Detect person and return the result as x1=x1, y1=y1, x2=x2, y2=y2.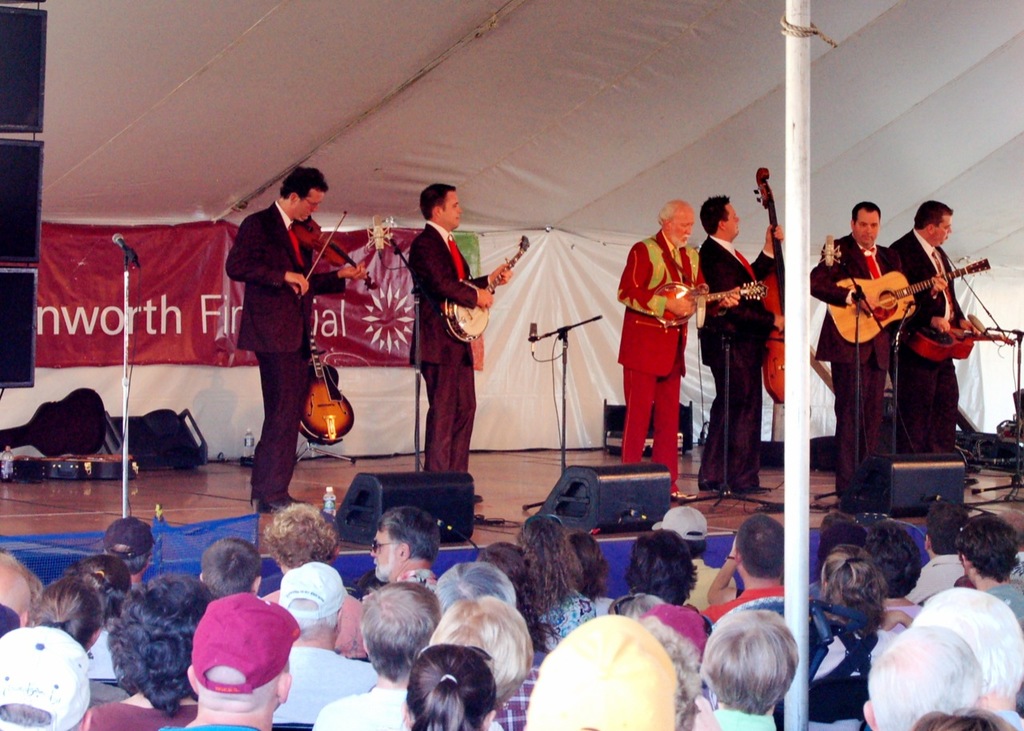
x1=621, y1=193, x2=713, y2=495.
